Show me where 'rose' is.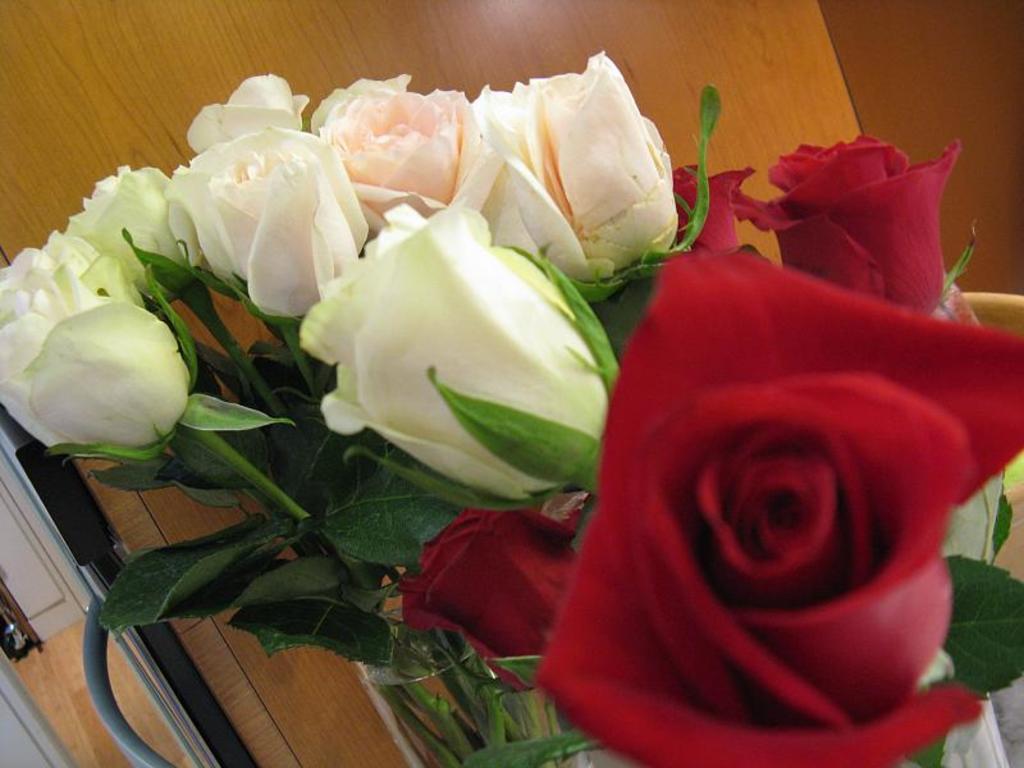
'rose' is at {"x1": 732, "y1": 133, "x2": 964, "y2": 319}.
